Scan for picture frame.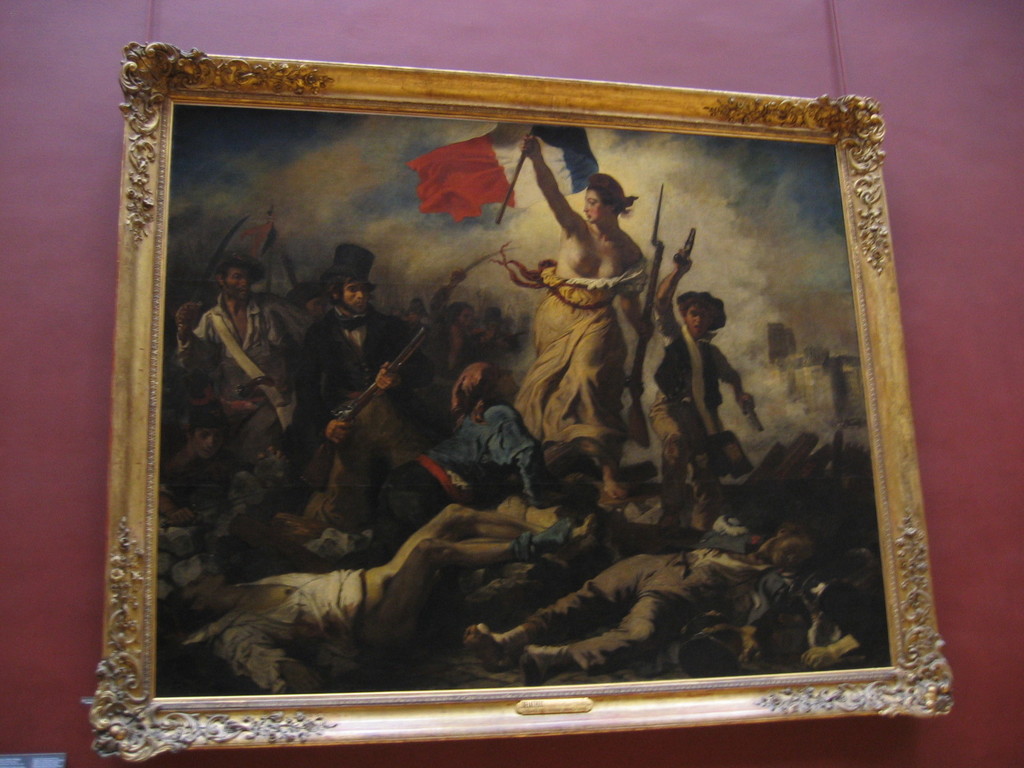
Scan result: locate(79, 43, 961, 741).
